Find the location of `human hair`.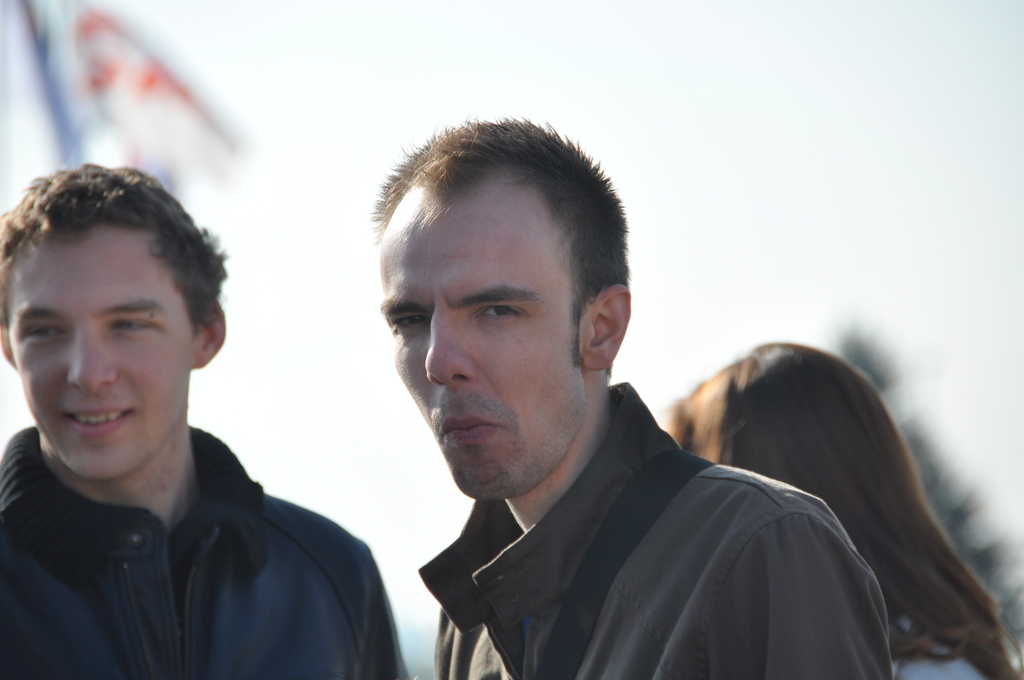
Location: (left=386, top=133, right=629, bottom=346).
